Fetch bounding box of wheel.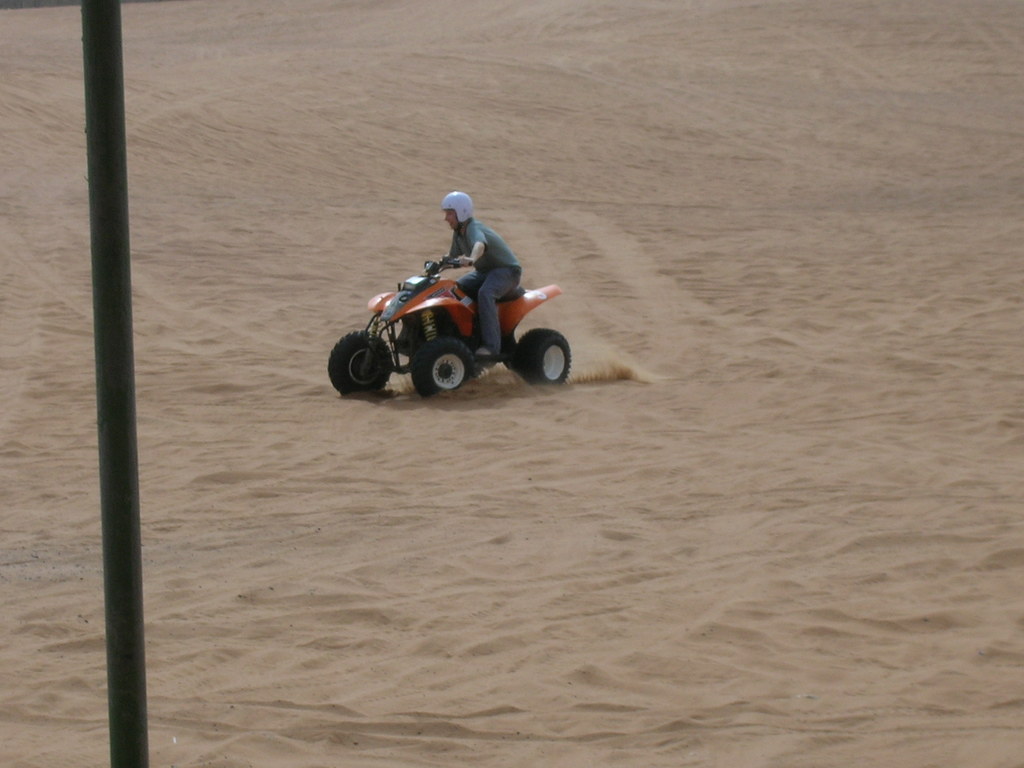
Bbox: <box>415,335,483,405</box>.
